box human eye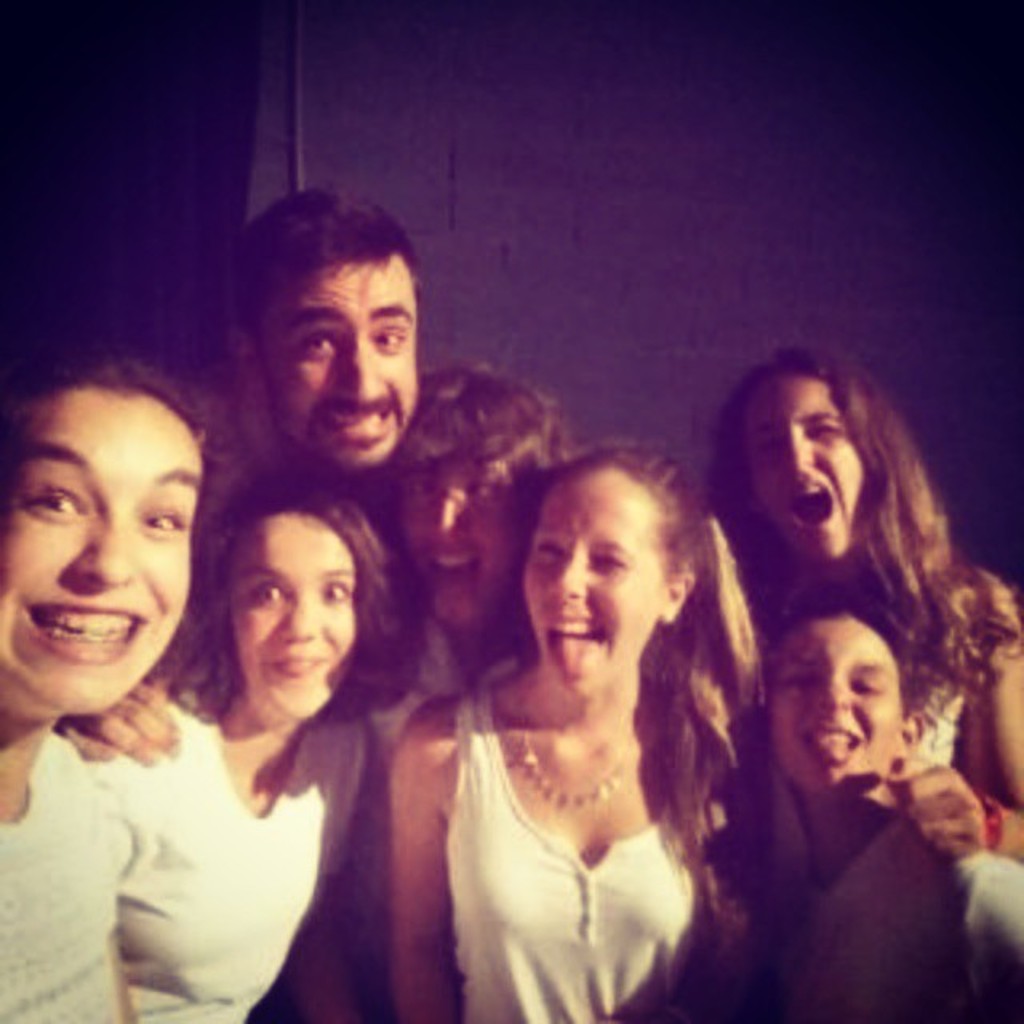
<bbox>843, 677, 883, 698</bbox>
